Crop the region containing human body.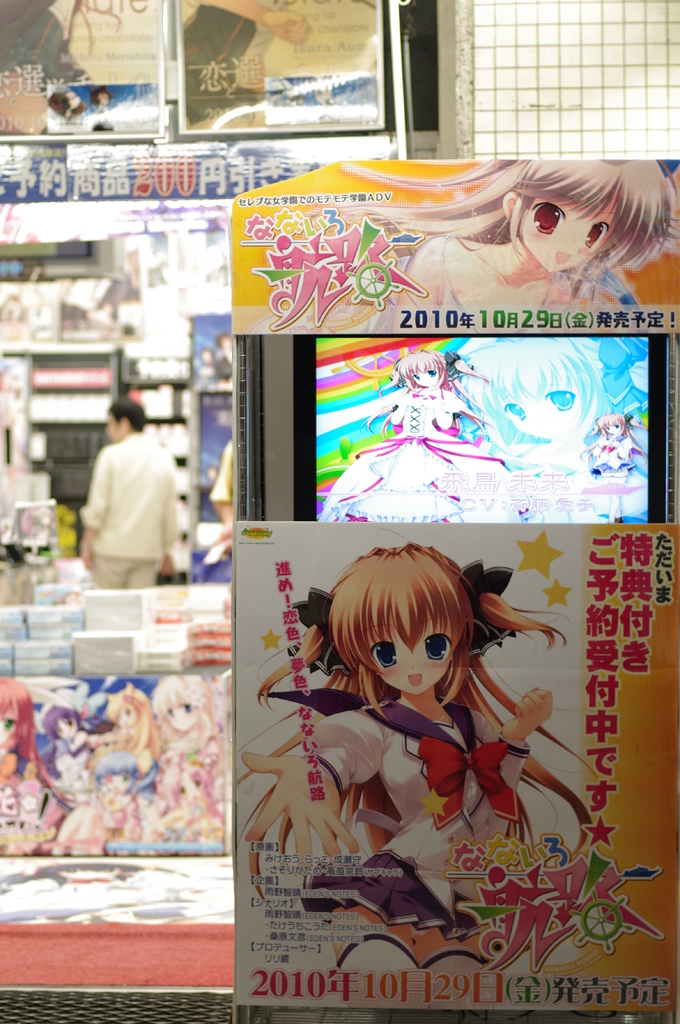
Crop region: 50,700,113,813.
